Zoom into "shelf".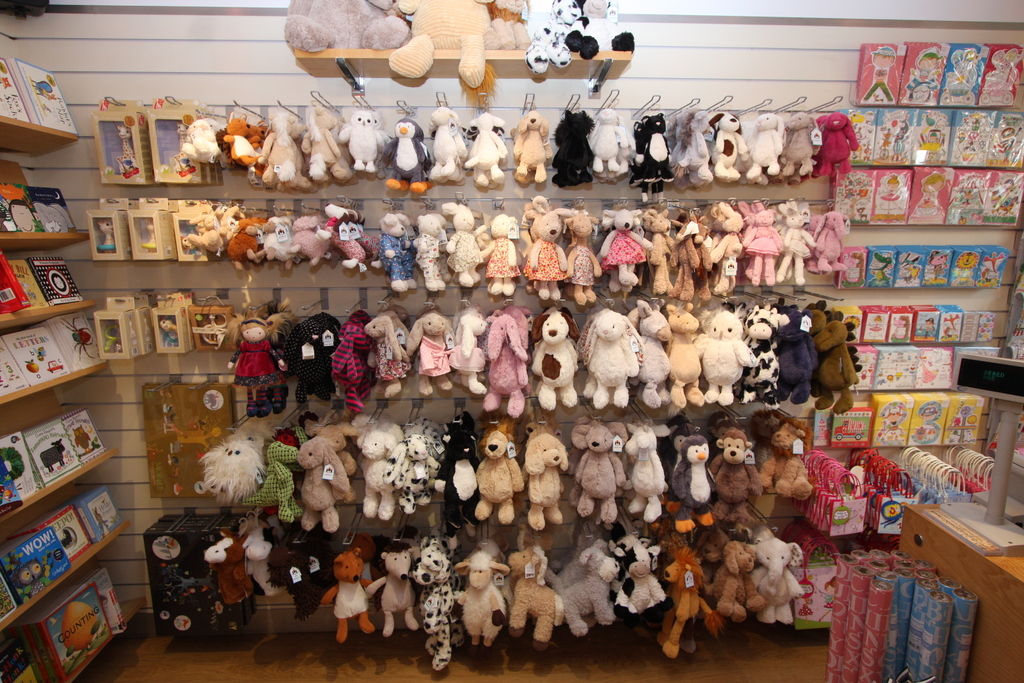
Zoom target: crop(0, 51, 155, 682).
